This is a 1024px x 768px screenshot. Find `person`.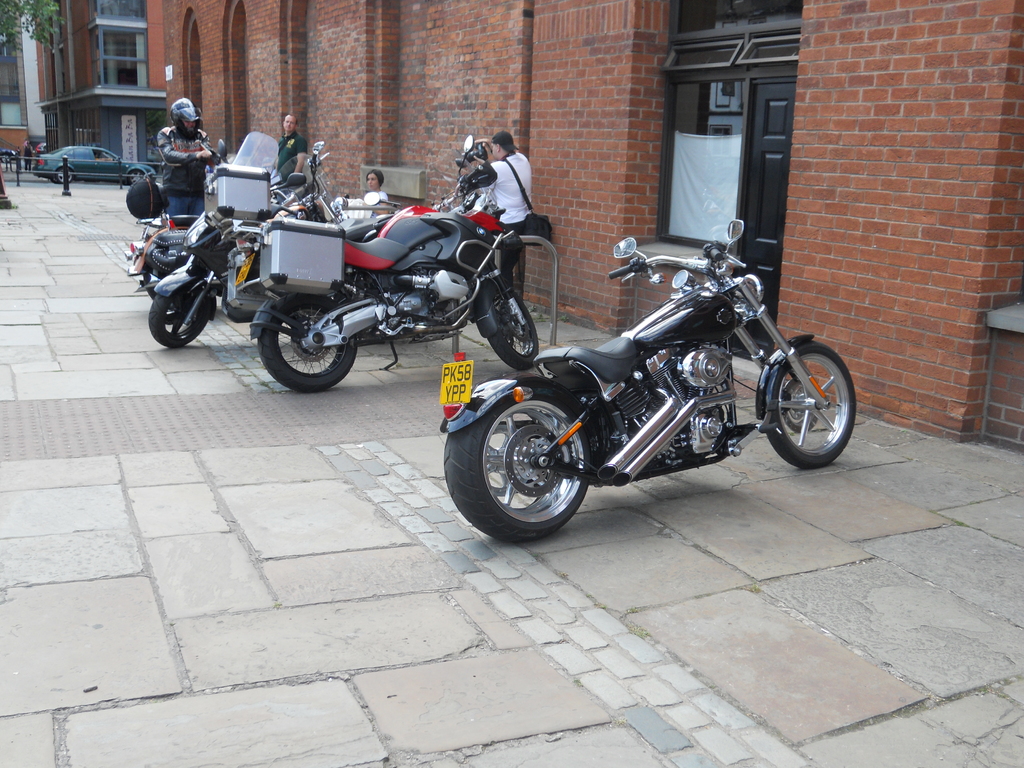
Bounding box: 360:159:388:213.
